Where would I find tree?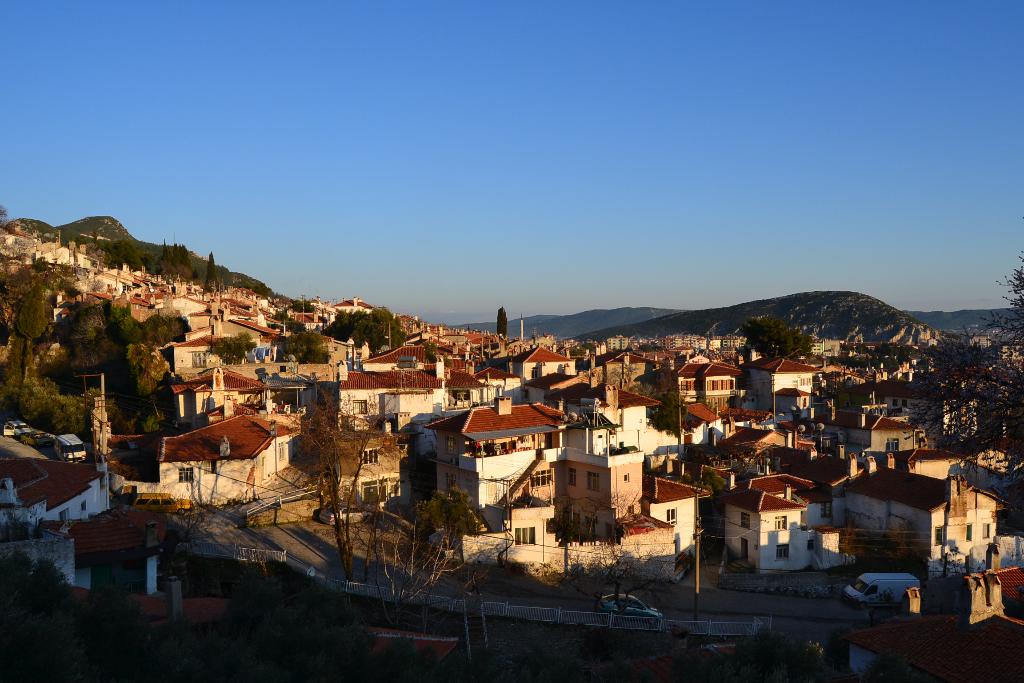
At select_region(347, 494, 474, 613).
